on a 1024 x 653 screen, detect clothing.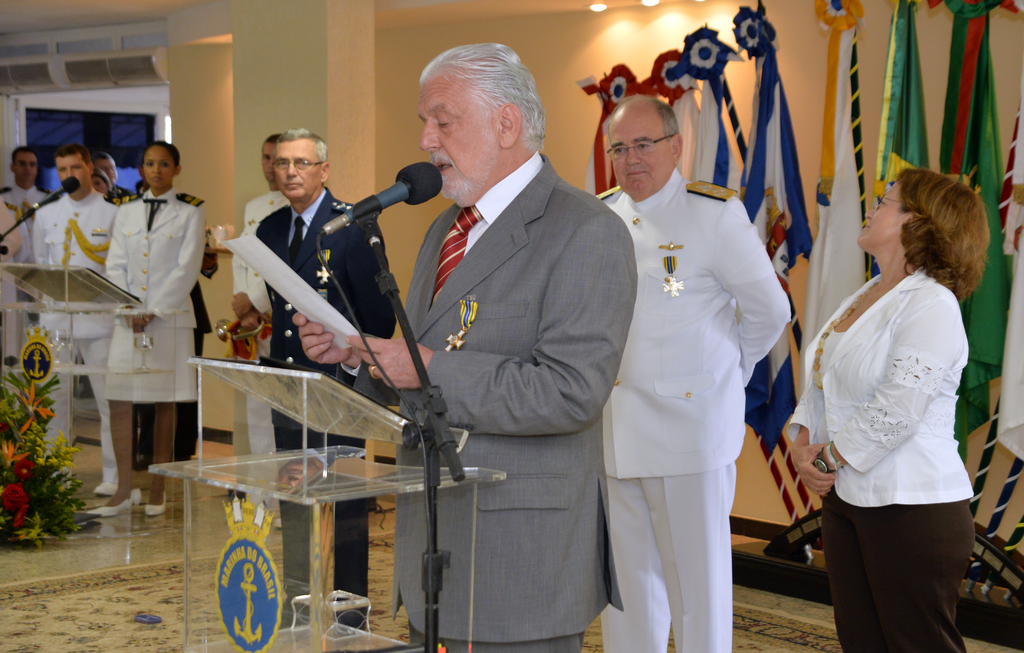
Rect(254, 179, 399, 637).
